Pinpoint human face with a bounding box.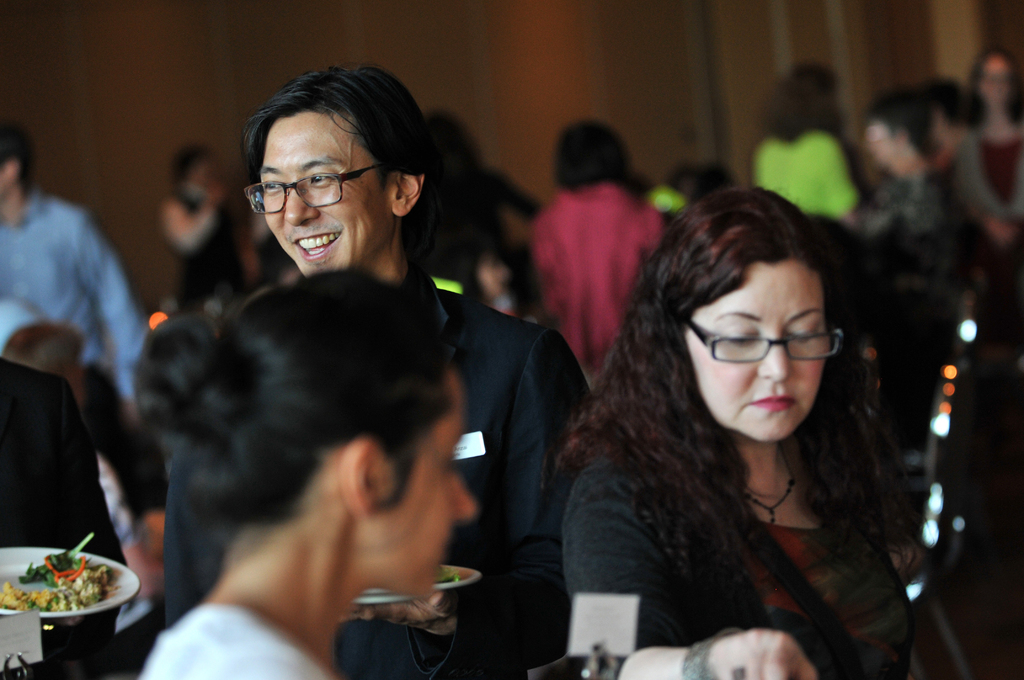
bbox=[373, 373, 474, 595].
